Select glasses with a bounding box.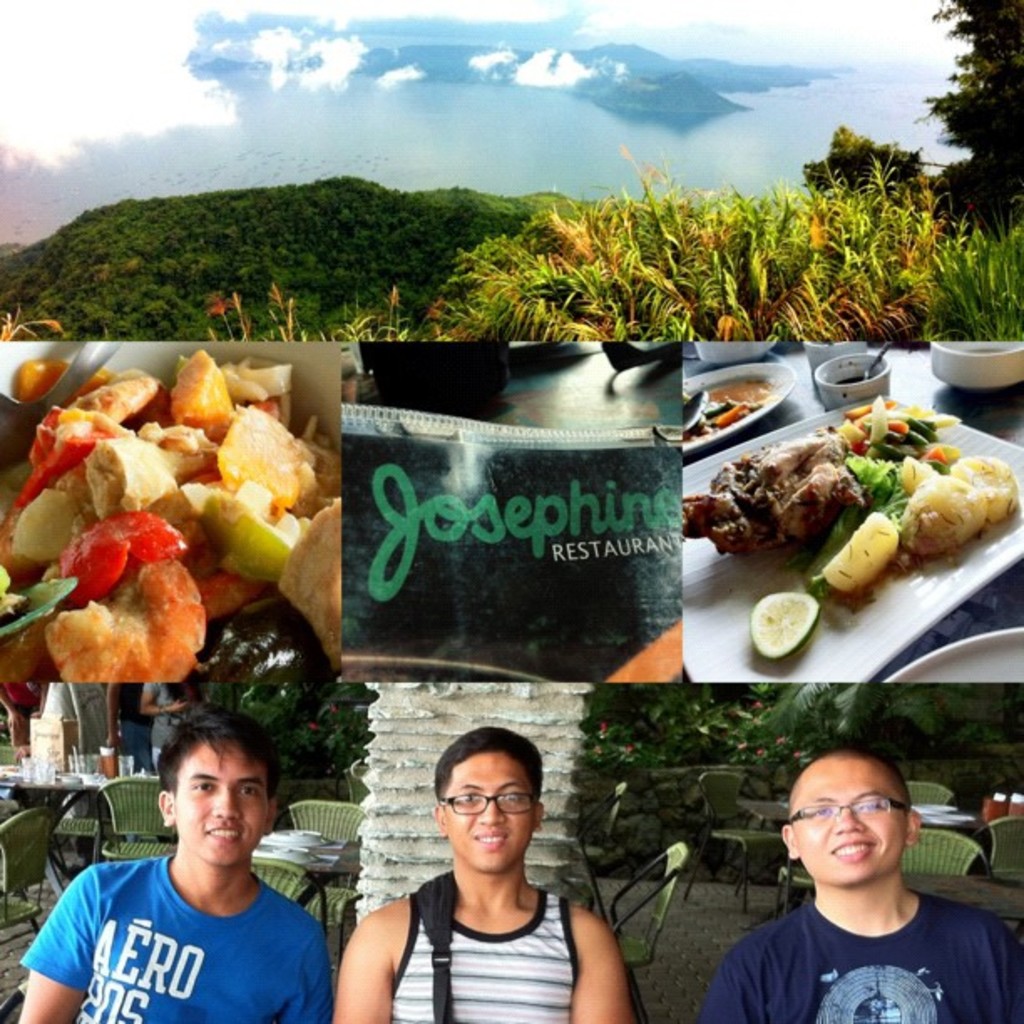
bbox(442, 790, 535, 818).
